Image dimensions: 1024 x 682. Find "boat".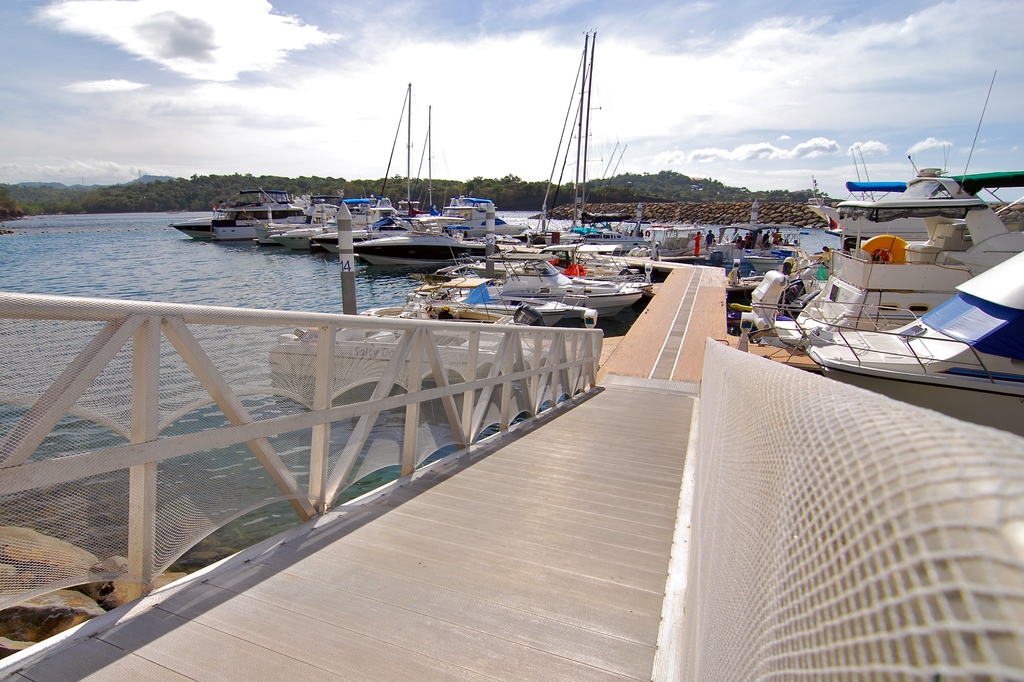
671 219 806 277.
